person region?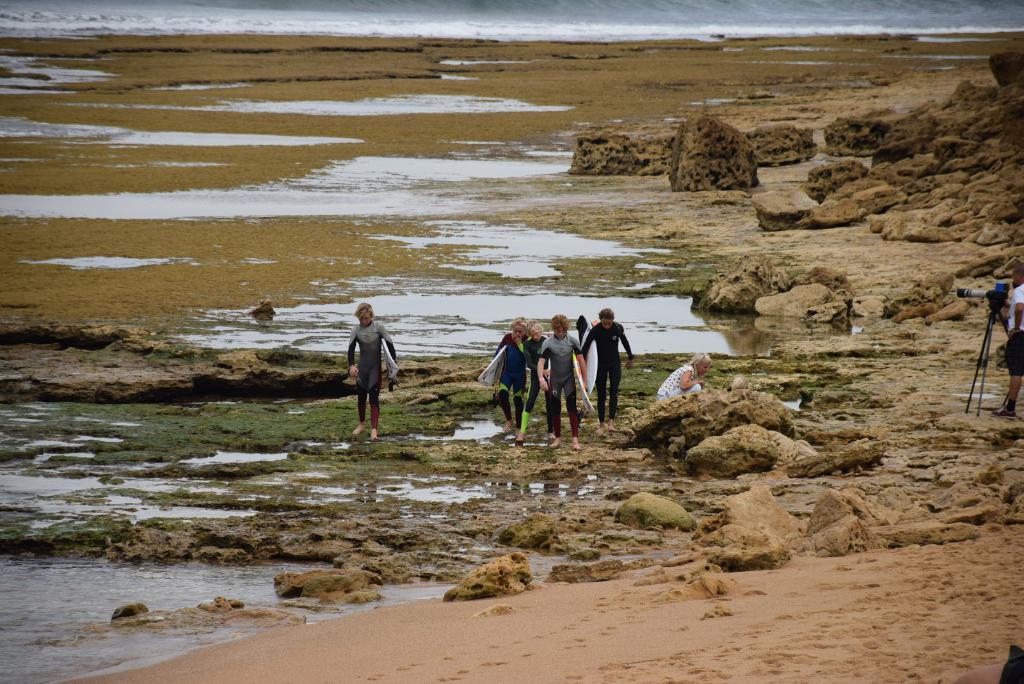
bbox=(989, 259, 1023, 423)
